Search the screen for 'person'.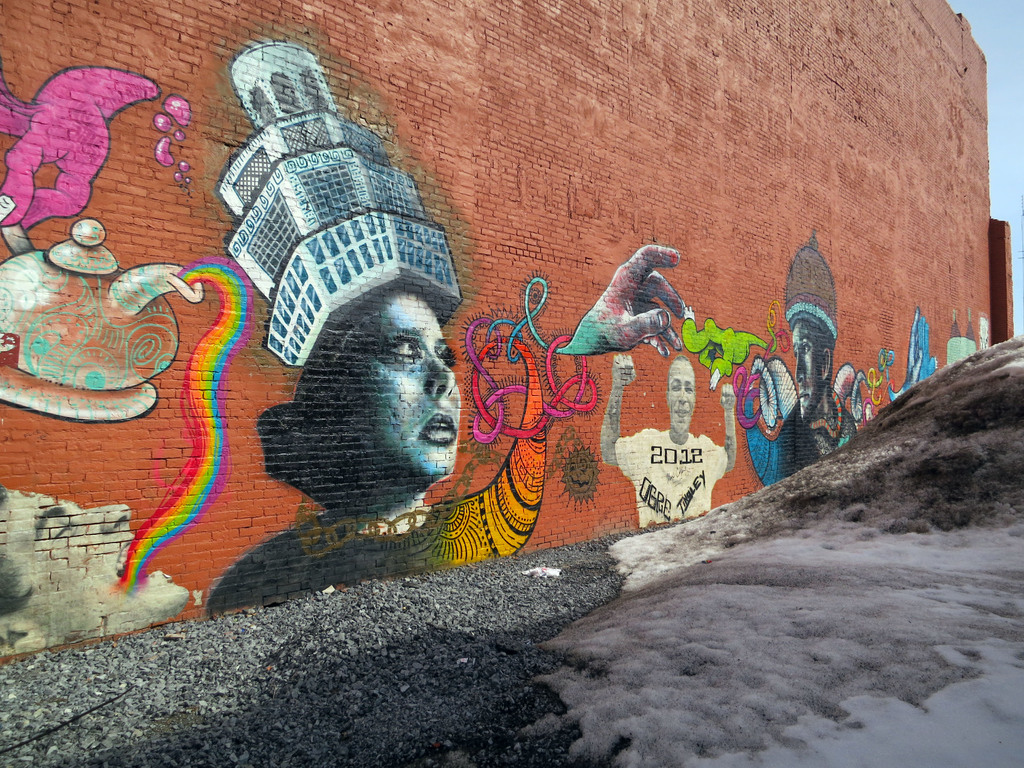
Found at (207,244,687,618).
